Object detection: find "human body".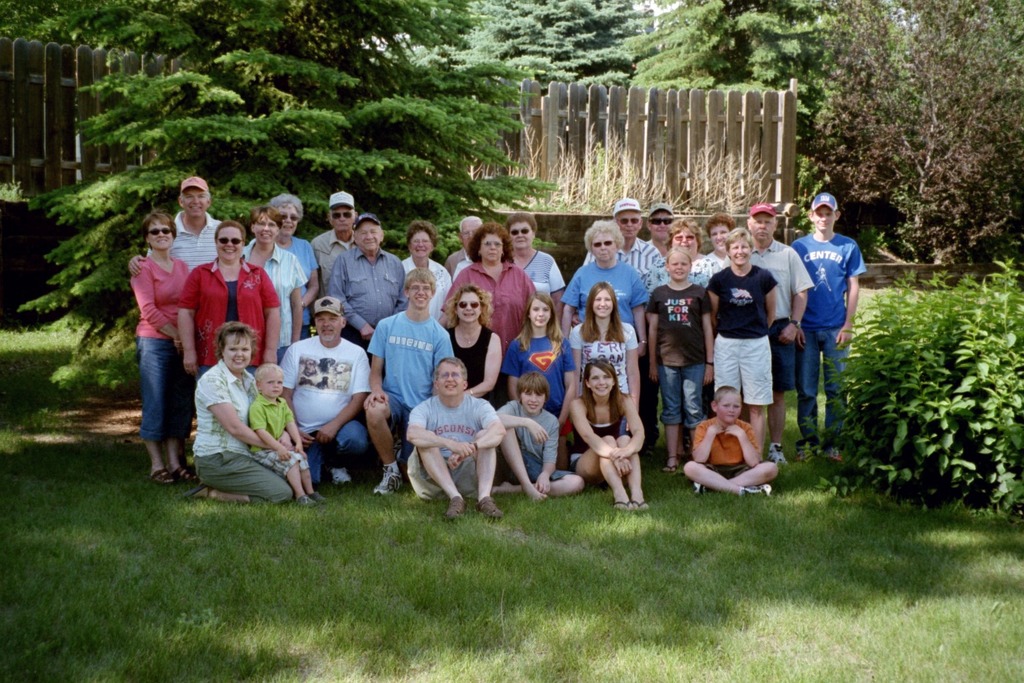
region(265, 188, 322, 313).
